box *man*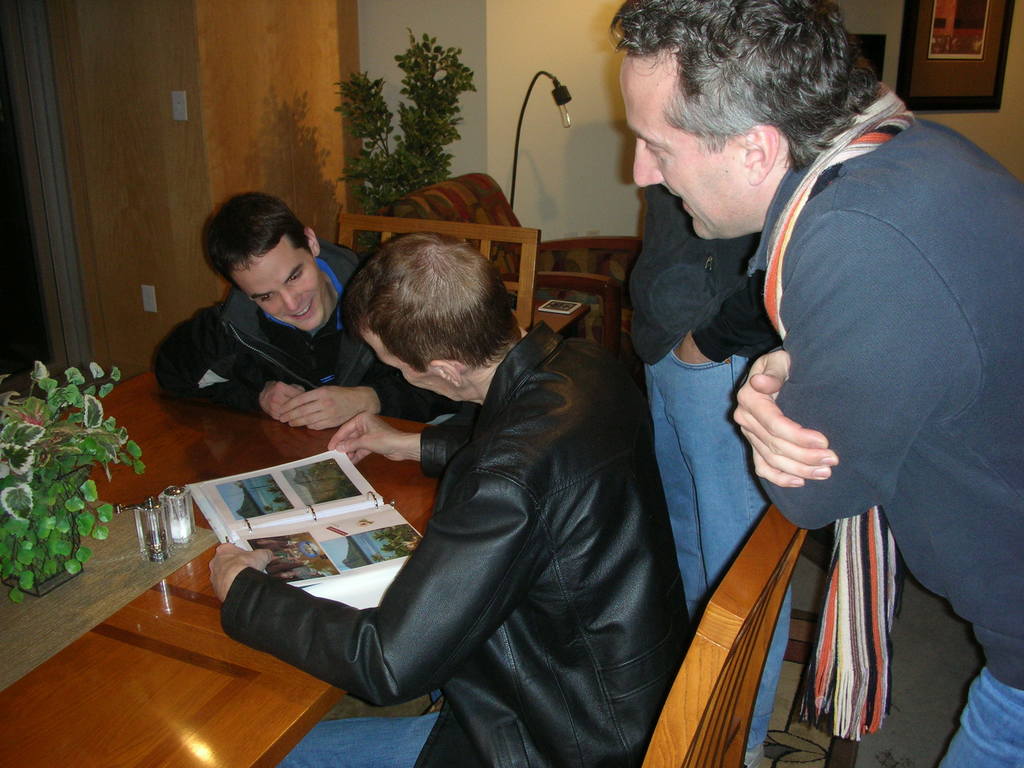
rect(164, 191, 434, 424)
